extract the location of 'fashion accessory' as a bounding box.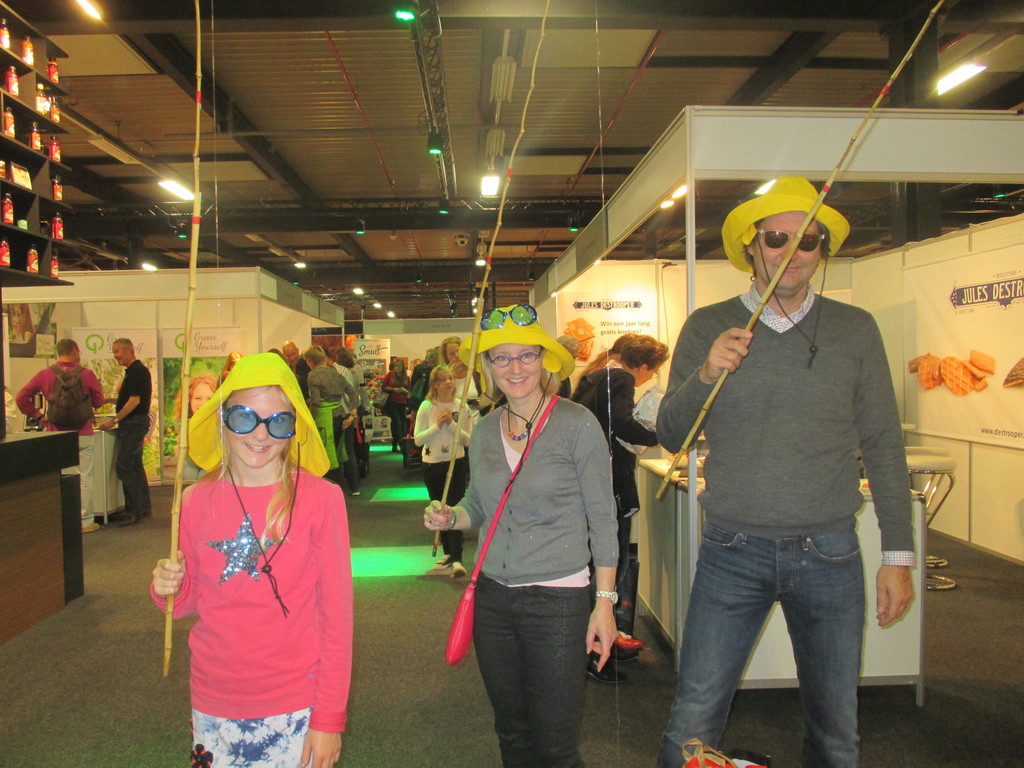
(505,388,547,444).
